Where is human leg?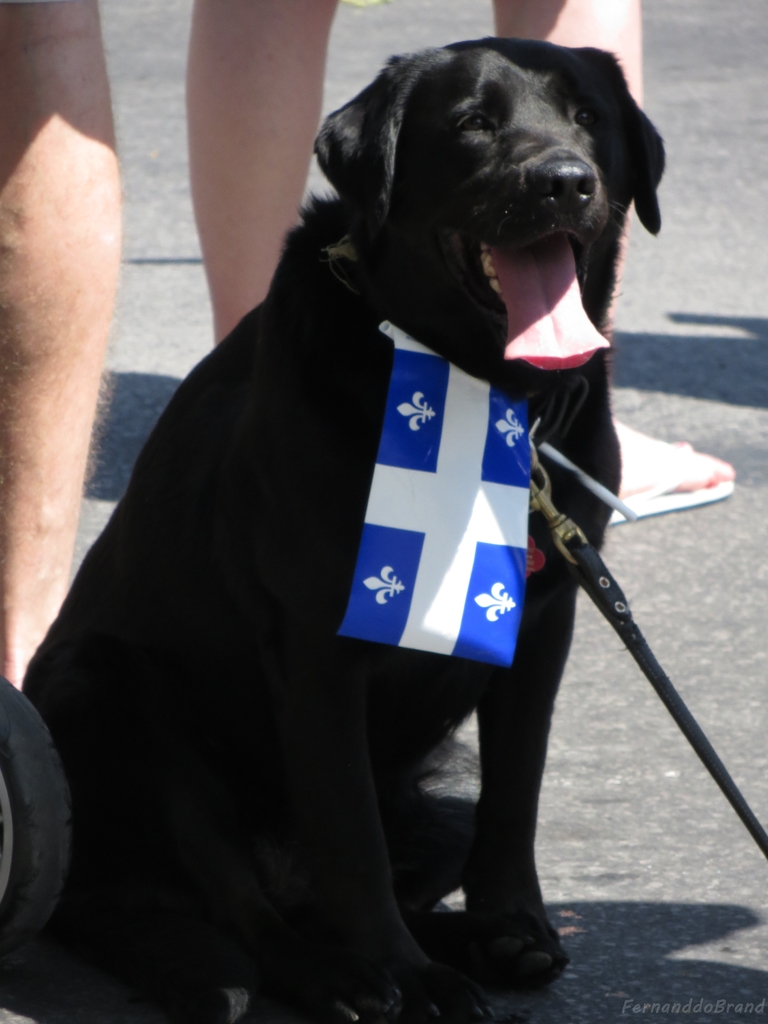
{"x1": 0, "y1": 0, "x2": 122, "y2": 691}.
